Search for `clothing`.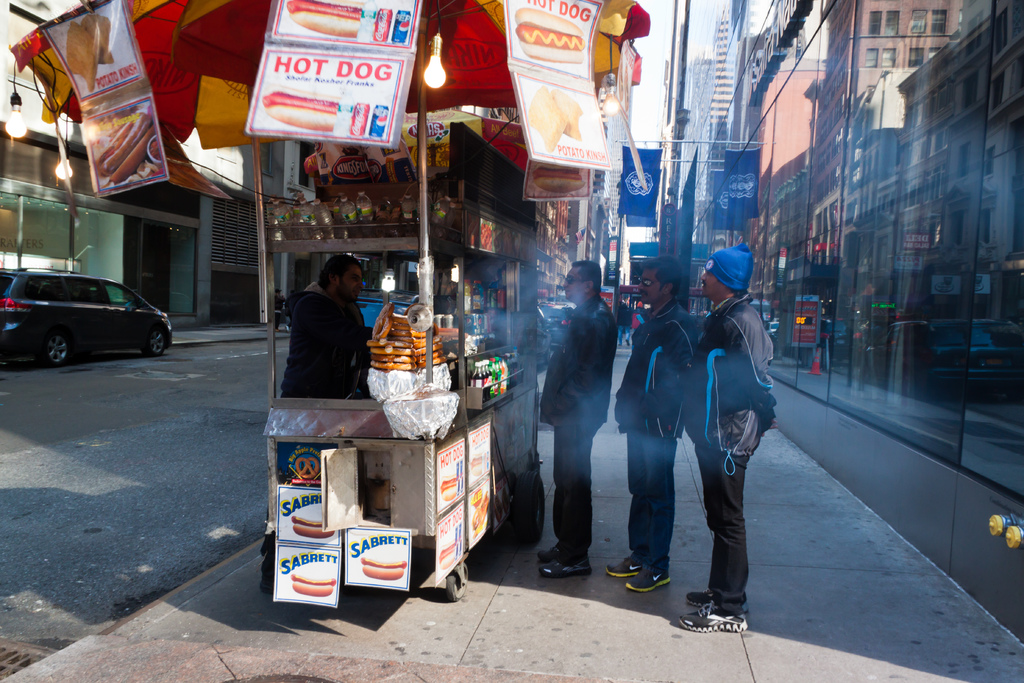
Found at bbox=(696, 297, 775, 614).
